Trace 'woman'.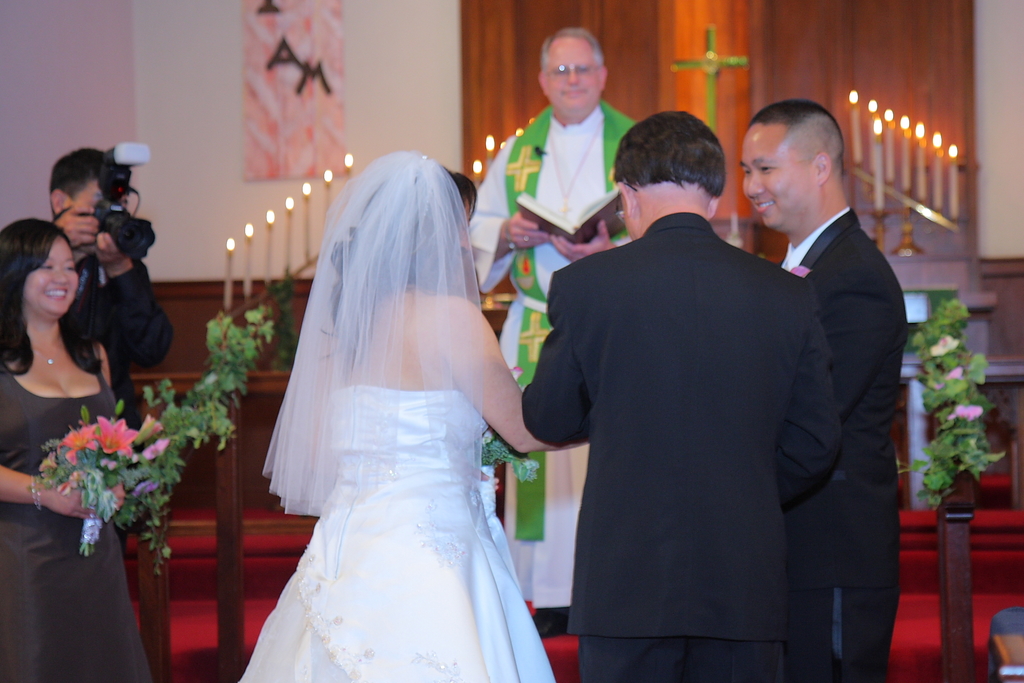
Traced to 0 215 159 682.
